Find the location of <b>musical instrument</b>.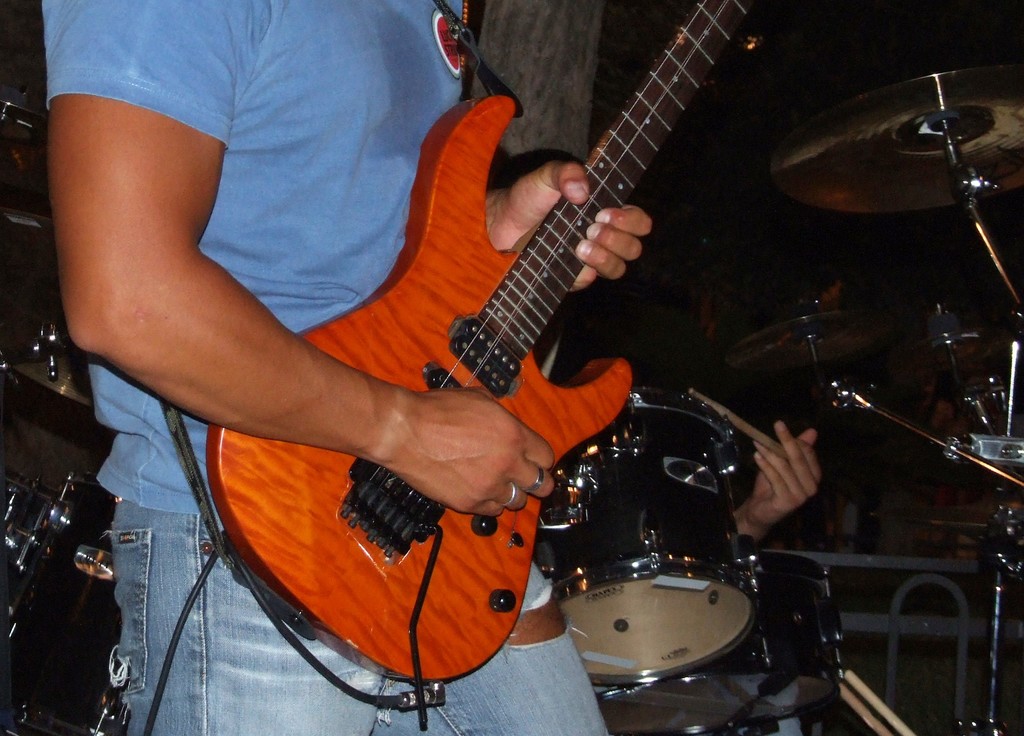
Location: Rect(909, 314, 1023, 399).
